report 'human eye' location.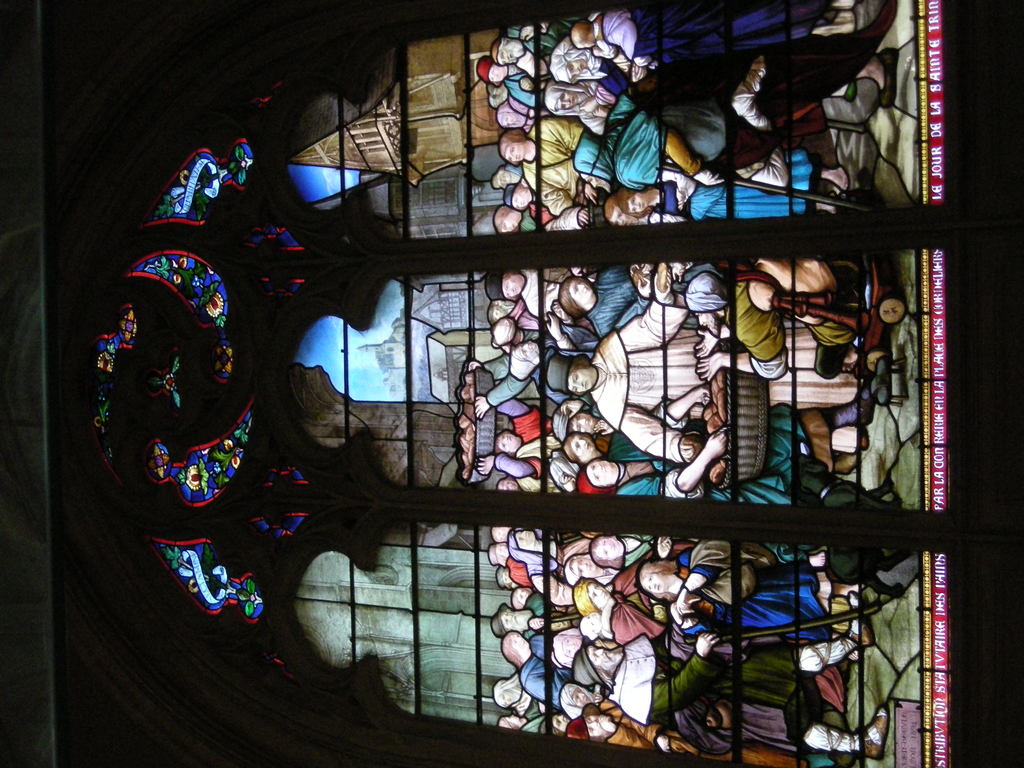
Report: <region>600, 538, 607, 543</region>.
